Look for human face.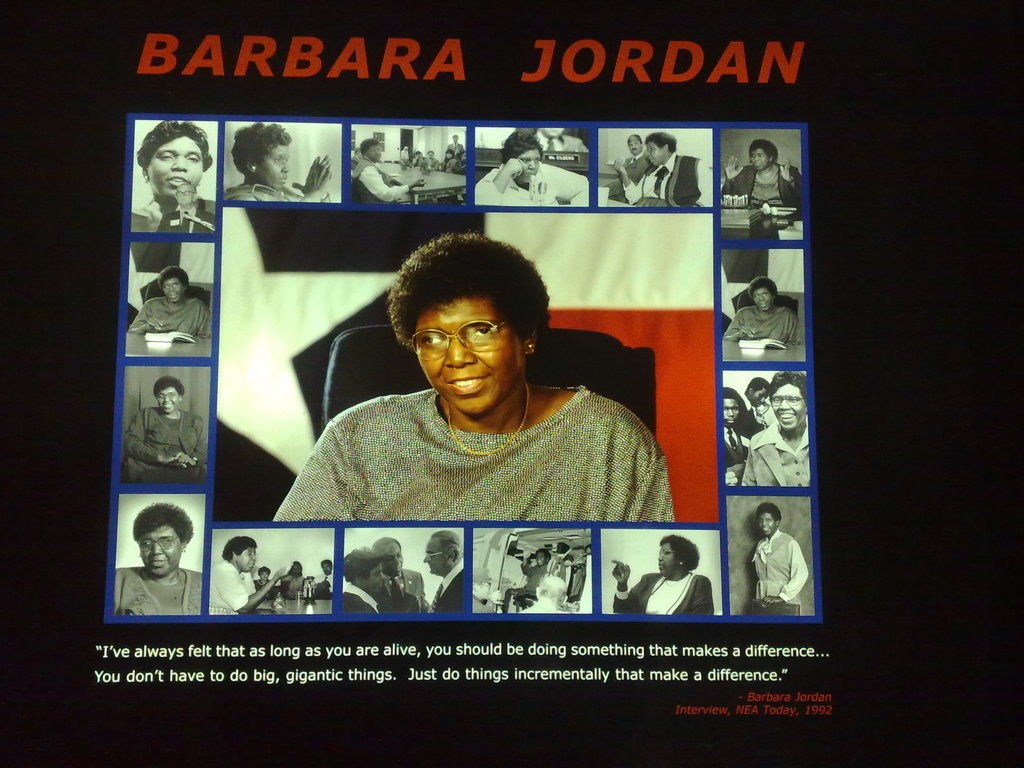
Found: 262, 145, 291, 189.
